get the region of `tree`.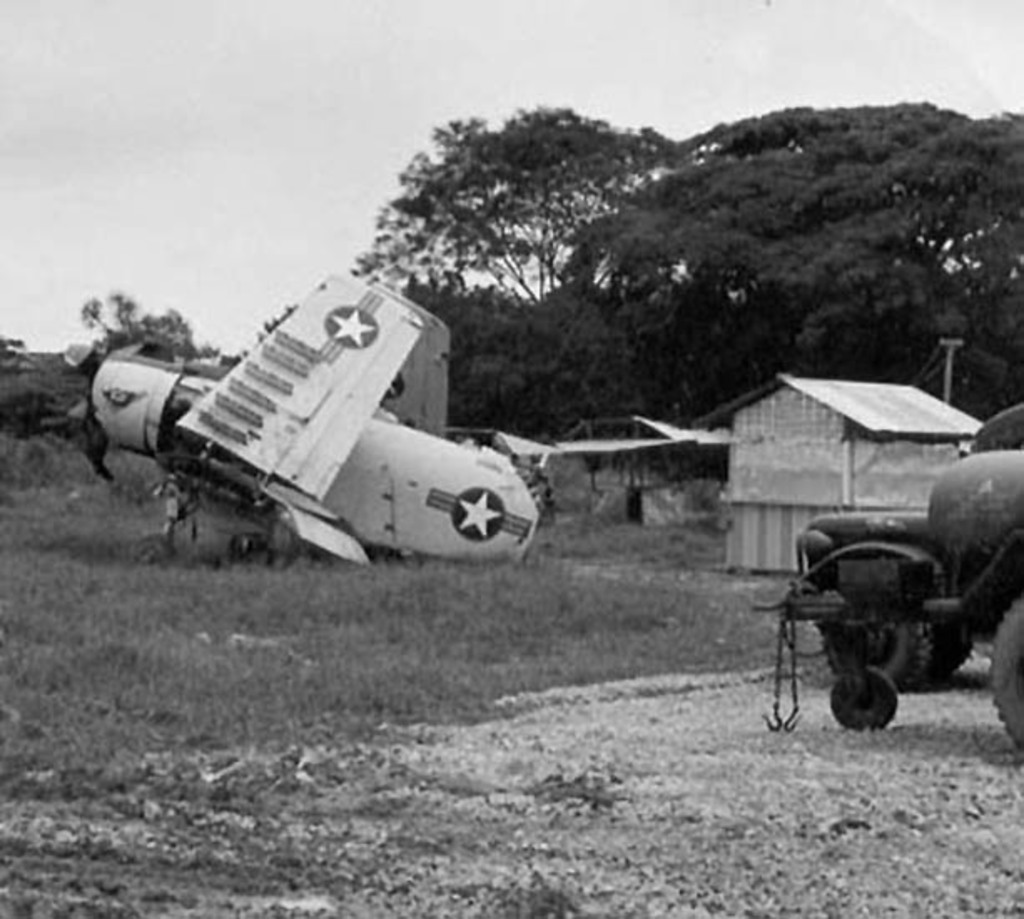
bbox=(0, 331, 55, 448).
